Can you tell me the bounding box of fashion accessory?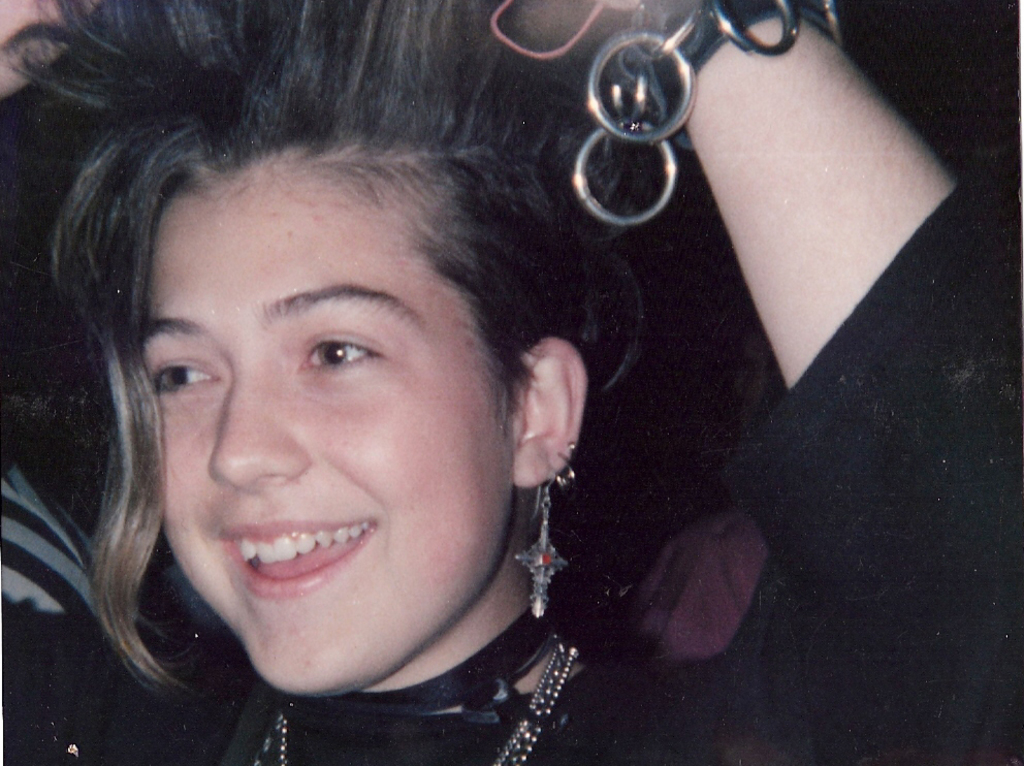
<bbox>553, 449, 579, 479</bbox>.
